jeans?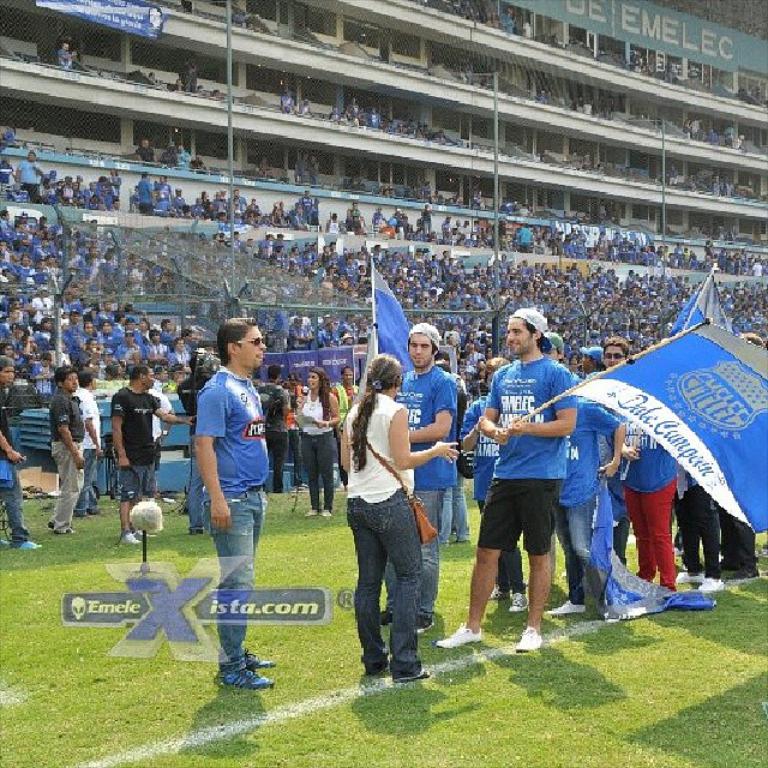
6 468 37 545
